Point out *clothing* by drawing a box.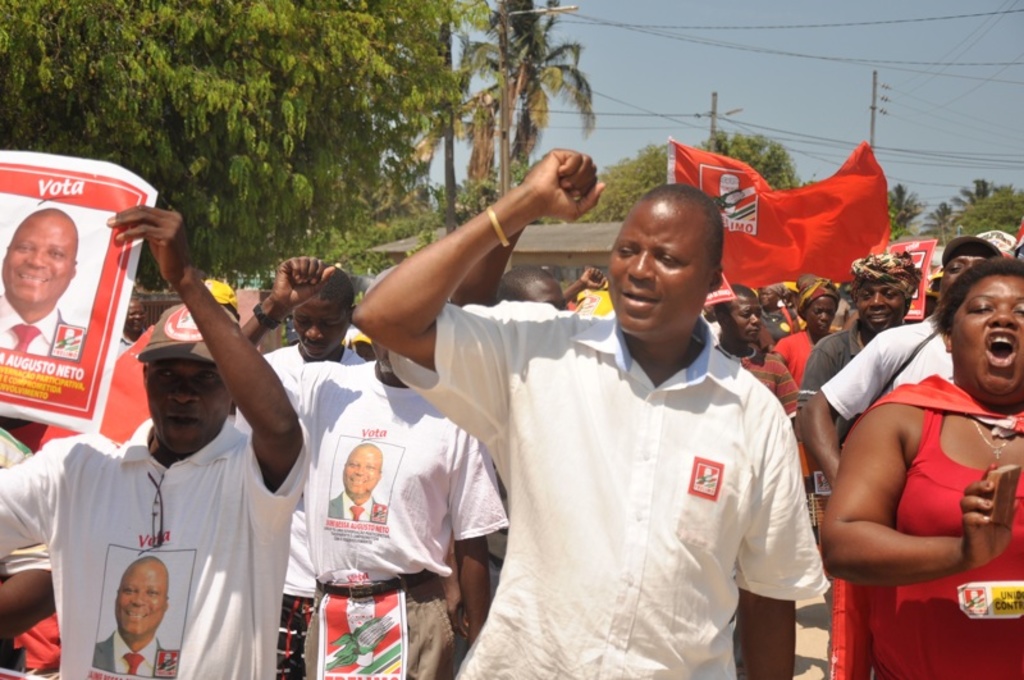
[x1=275, y1=356, x2=508, y2=679].
